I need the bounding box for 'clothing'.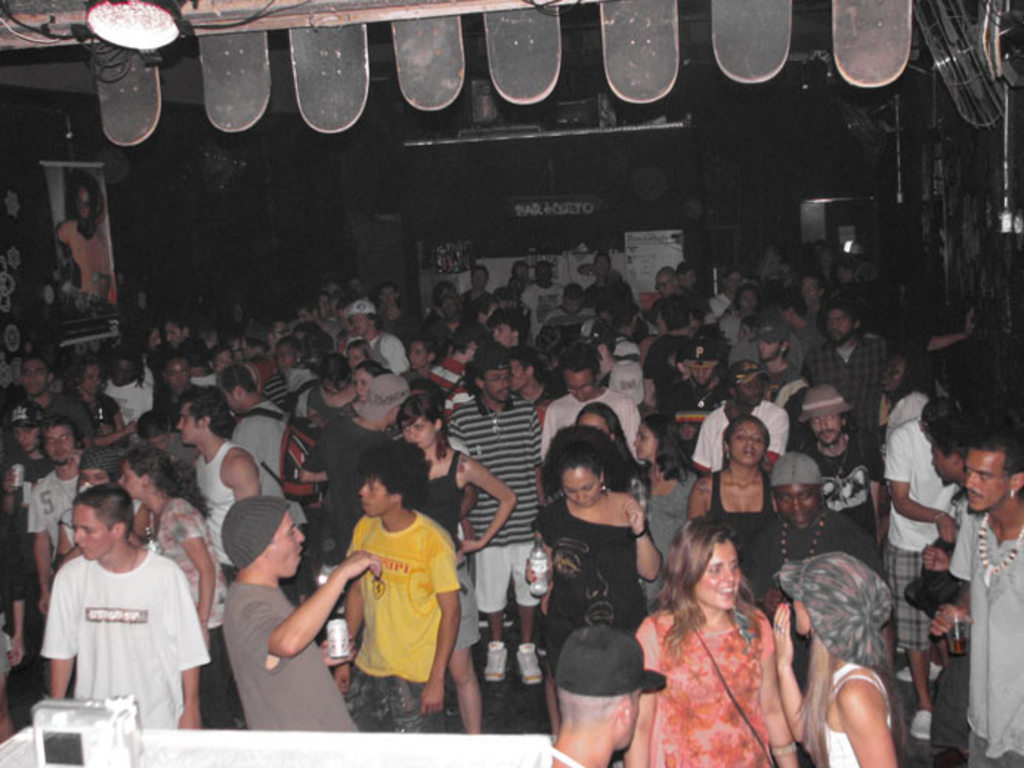
Here it is: [x1=706, y1=467, x2=773, y2=604].
